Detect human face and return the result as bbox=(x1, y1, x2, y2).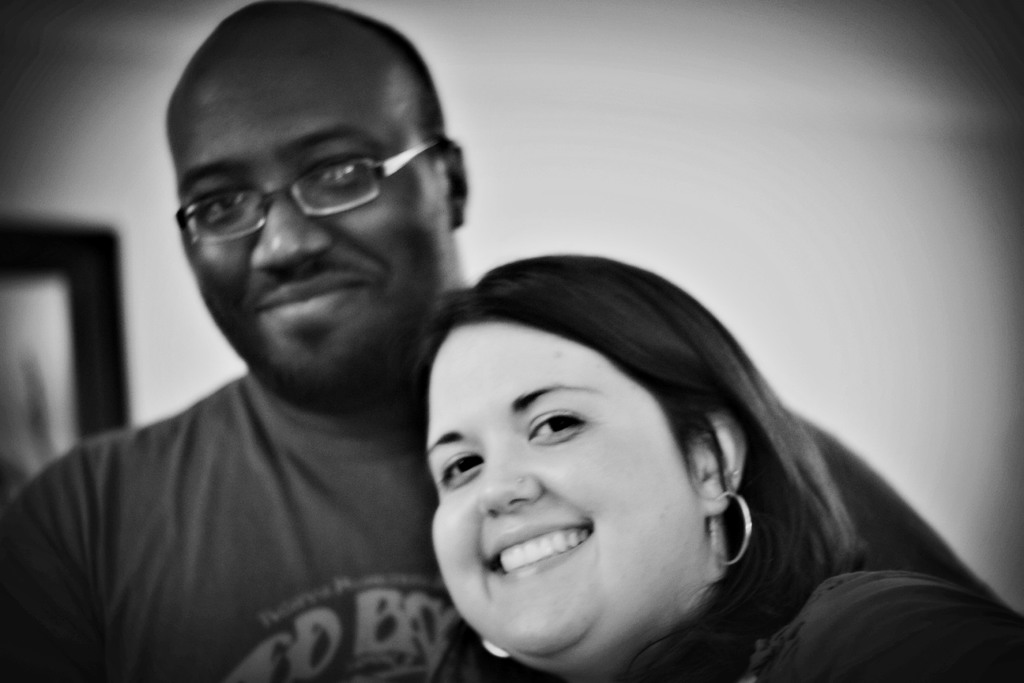
bbox=(166, 33, 457, 386).
